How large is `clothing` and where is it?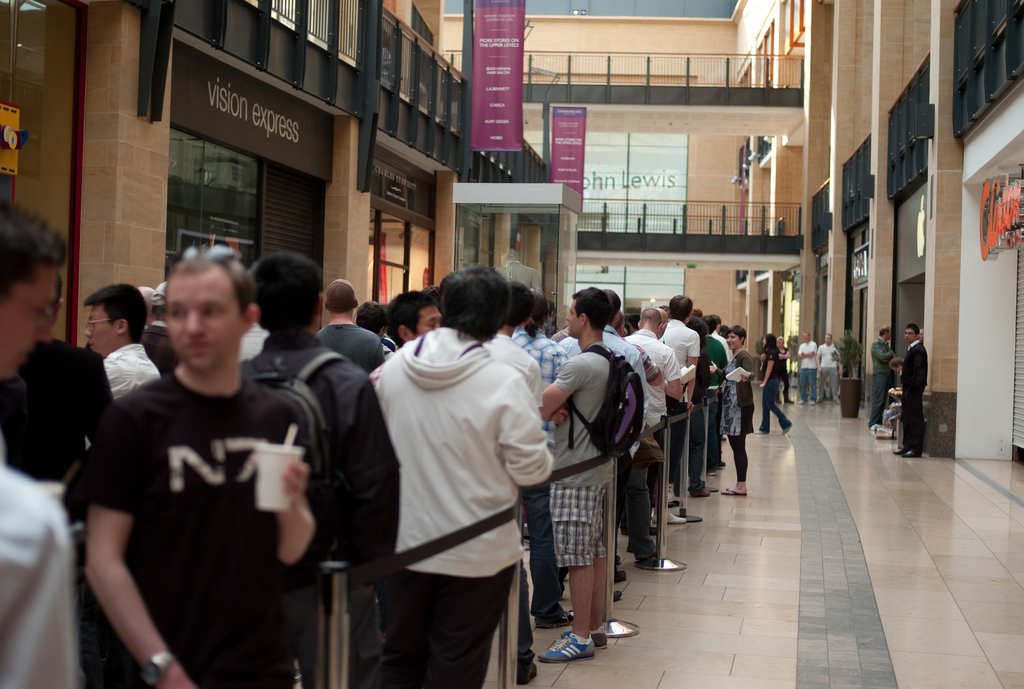
Bounding box: 627 327 667 448.
